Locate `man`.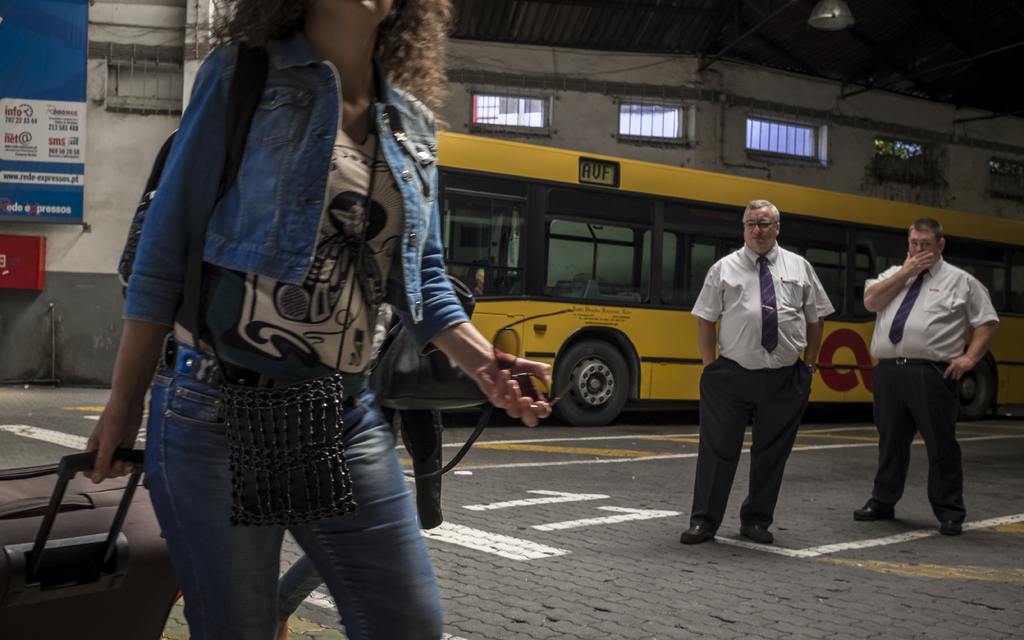
Bounding box: <box>675,200,836,549</box>.
